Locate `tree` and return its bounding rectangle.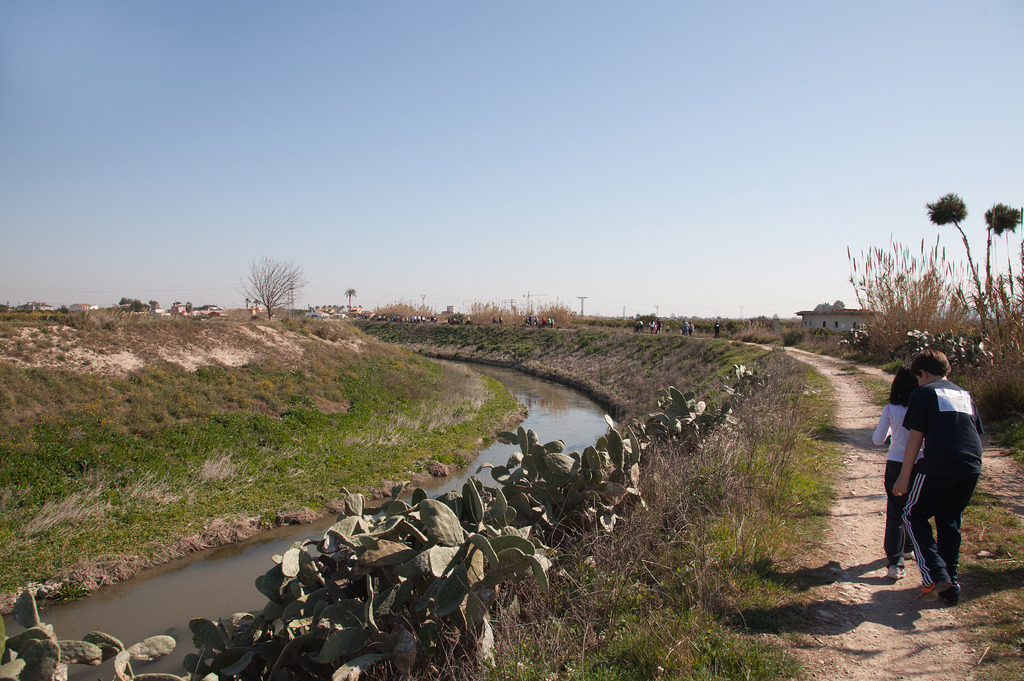
locate(769, 313, 781, 321).
